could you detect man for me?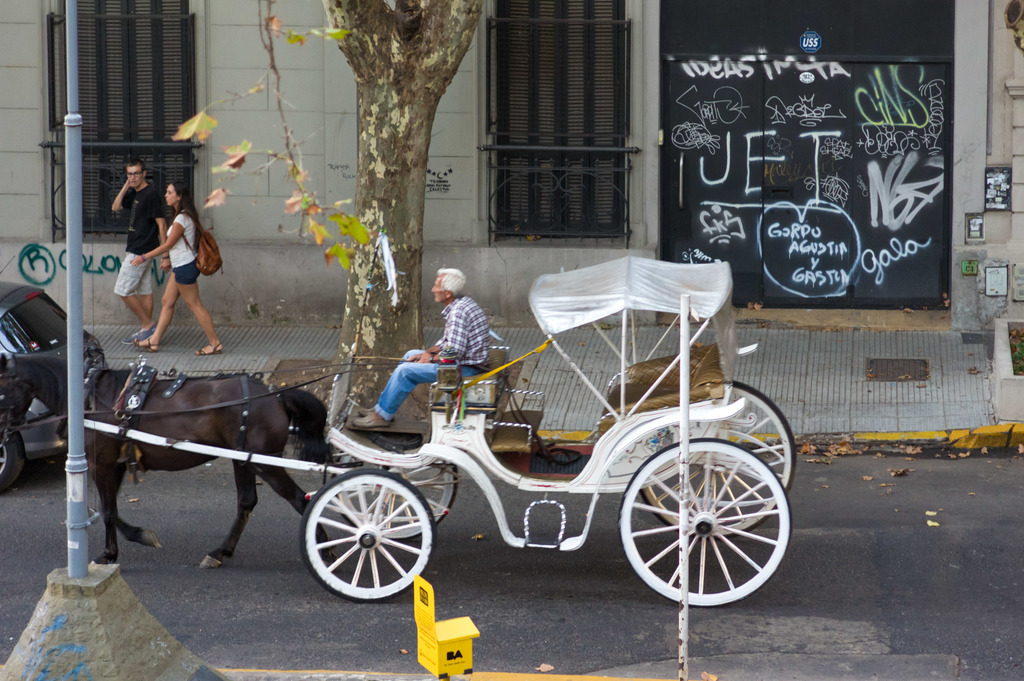
Detection result: (351,265,488,428).
